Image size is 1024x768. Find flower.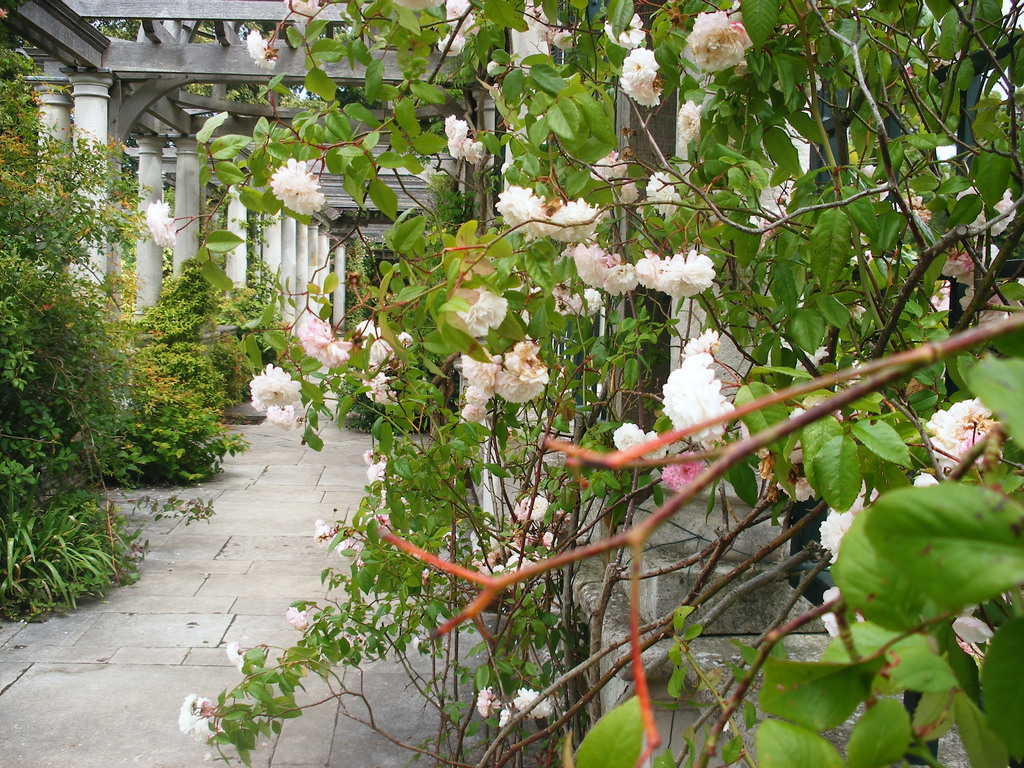
select_region(515, 492, 550, 525).
